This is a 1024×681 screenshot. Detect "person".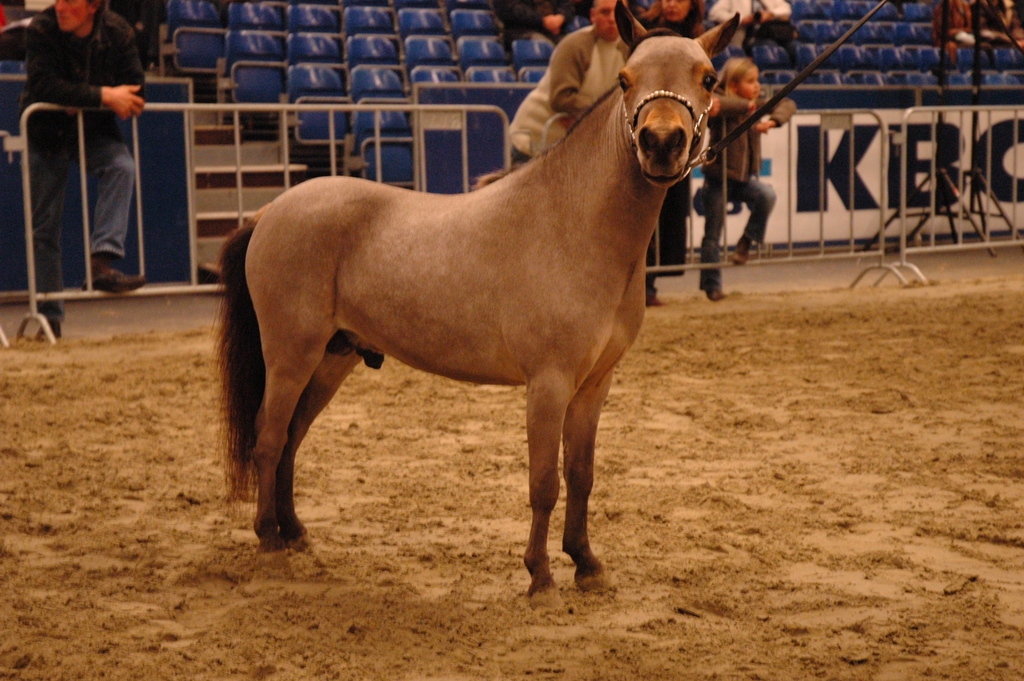
BBox(973, 0, 1023, 53).
